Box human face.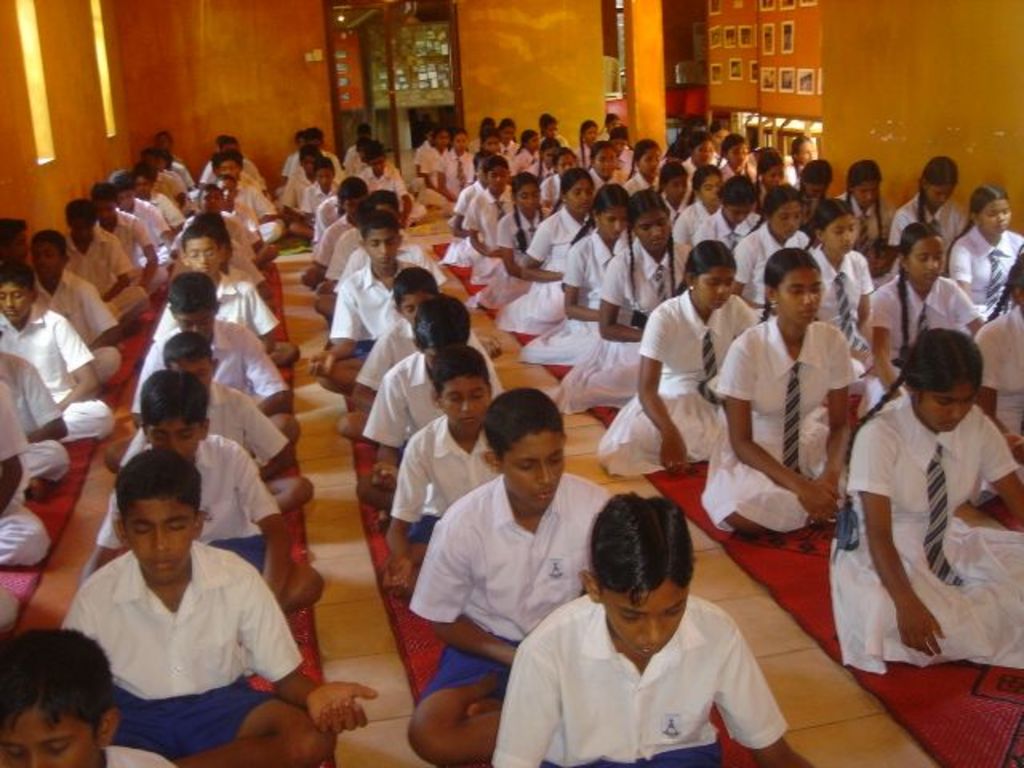
{"x1": 186, "y1": 238, "x2": 218, "y2": 275}.
